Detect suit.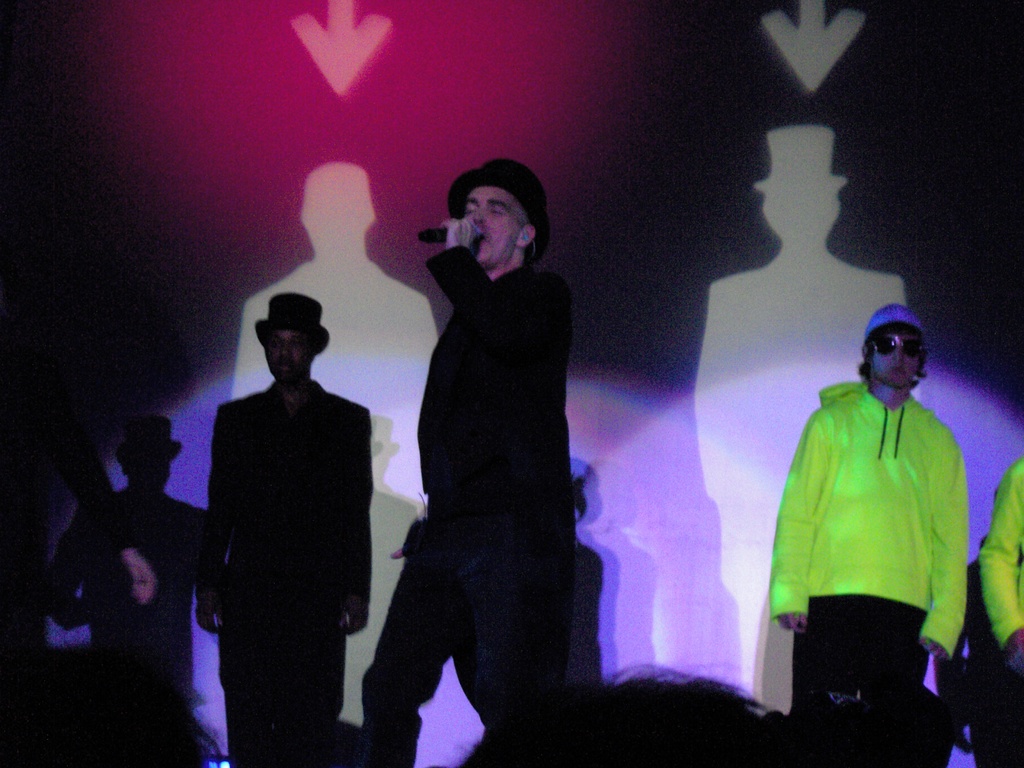
Detected at x1=201, y1=375, x2=372, y2=767.
